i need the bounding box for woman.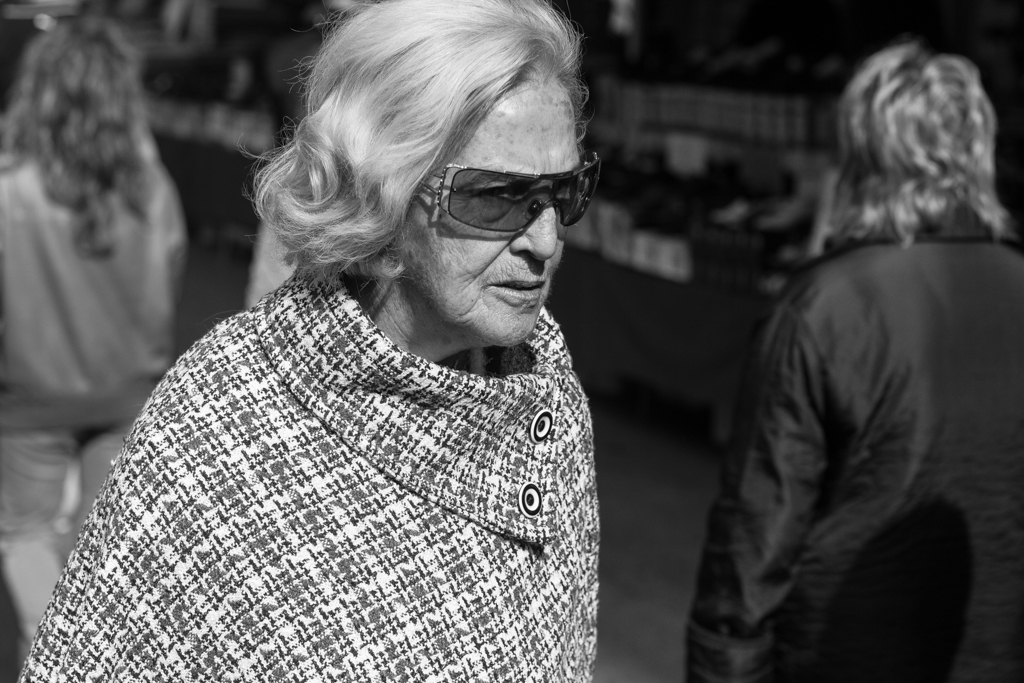
Here it is: locate(679, 39, 1023, 682).
